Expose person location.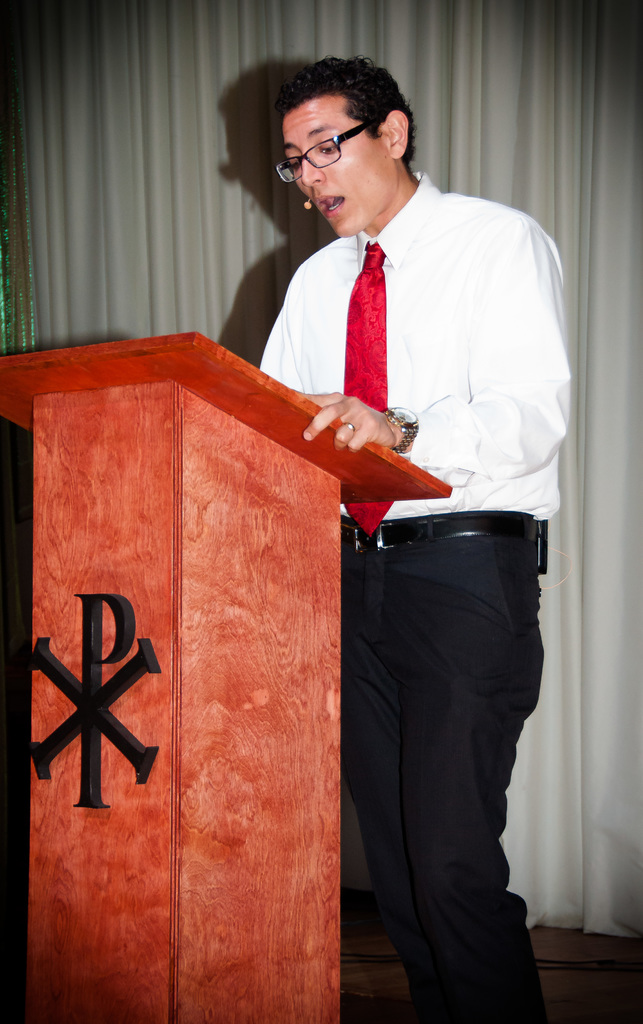
Exposed at {"x1": 227, "y1": 56, "x2": 560, "y2": 963}.
